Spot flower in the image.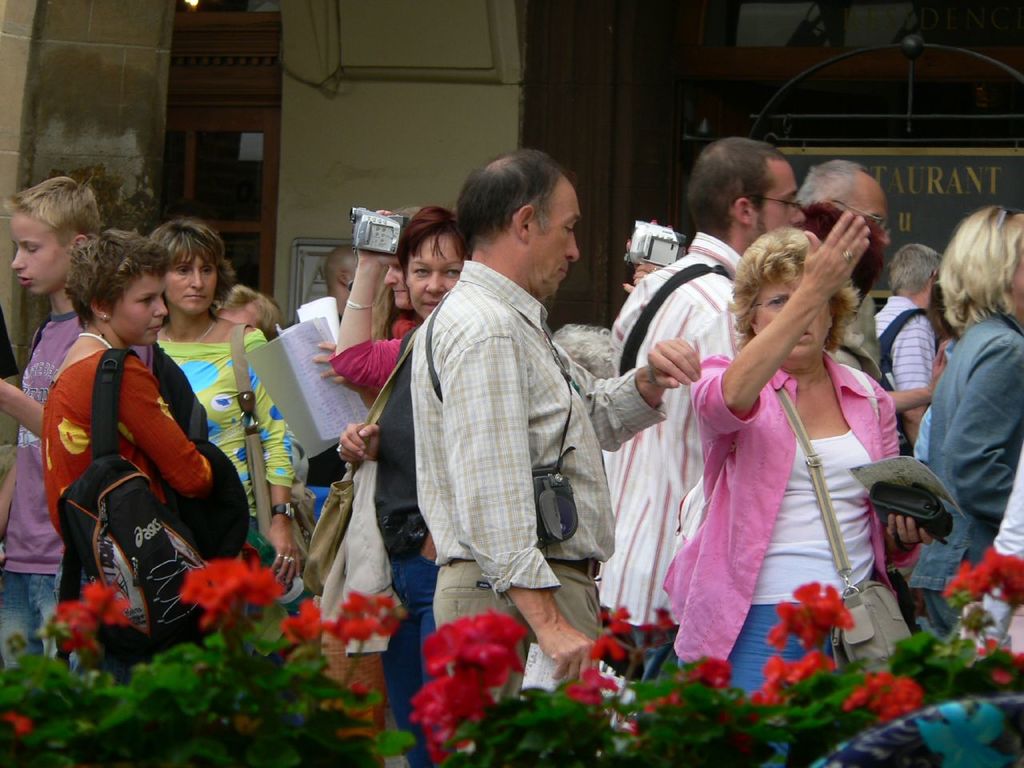
flower found at left=567, top=671, right=622, bottom=703.
